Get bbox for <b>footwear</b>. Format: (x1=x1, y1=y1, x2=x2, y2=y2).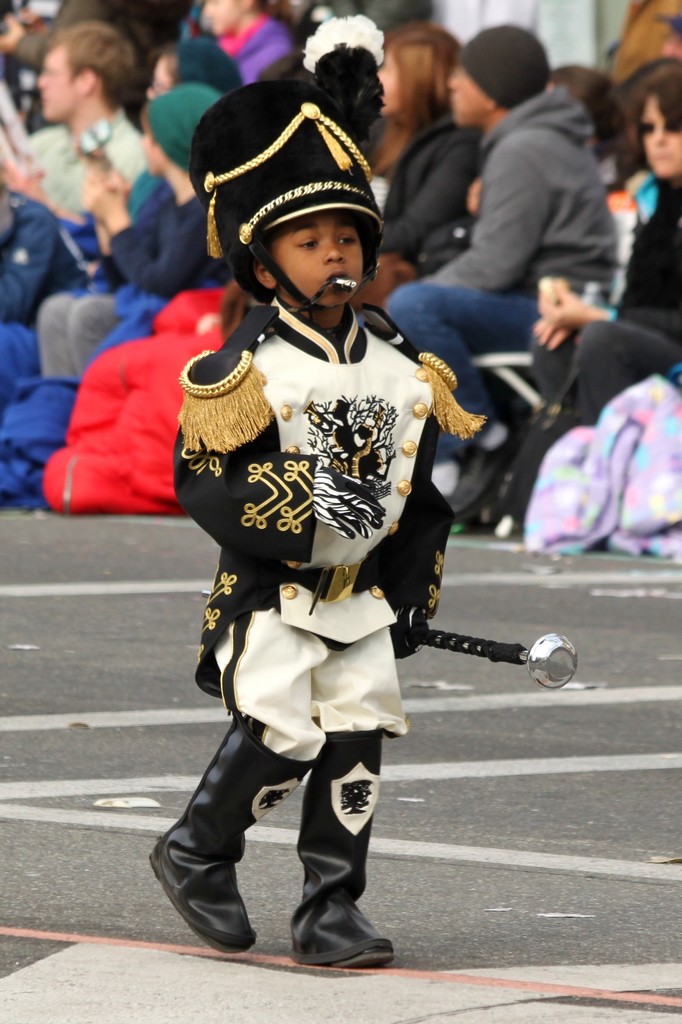
(x1=284, y1=730, x2=393, y2=973).
